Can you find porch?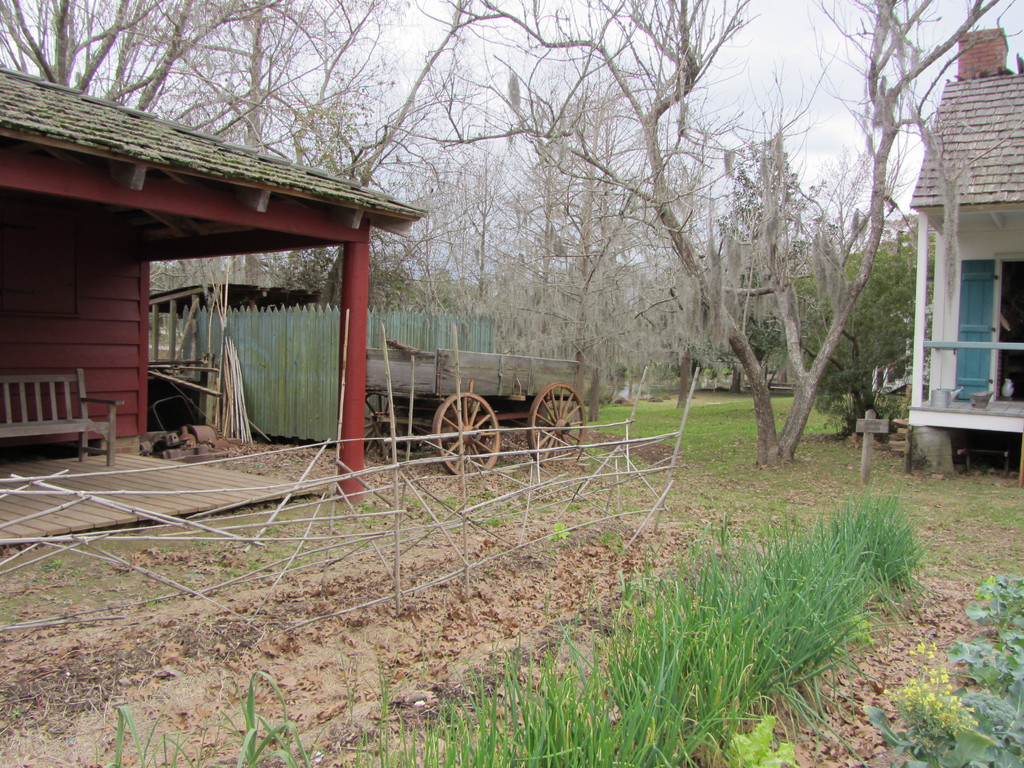
Yes, bounding box: <box>909,388,1023,471</box>.
